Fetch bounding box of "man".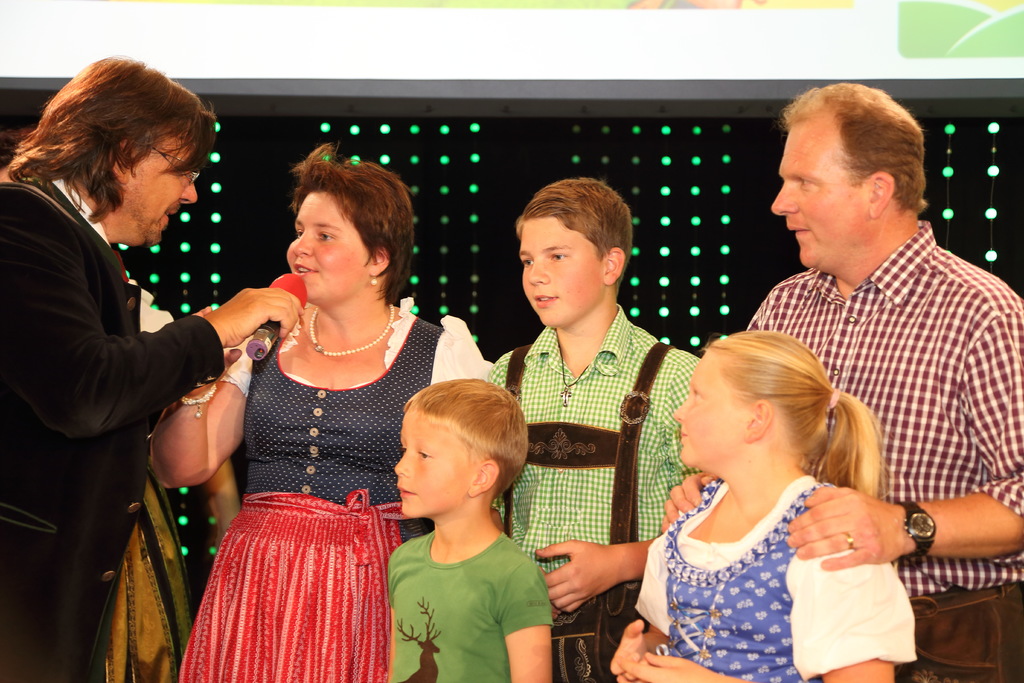
Bbox: rect(1, 56, 308, 682).
